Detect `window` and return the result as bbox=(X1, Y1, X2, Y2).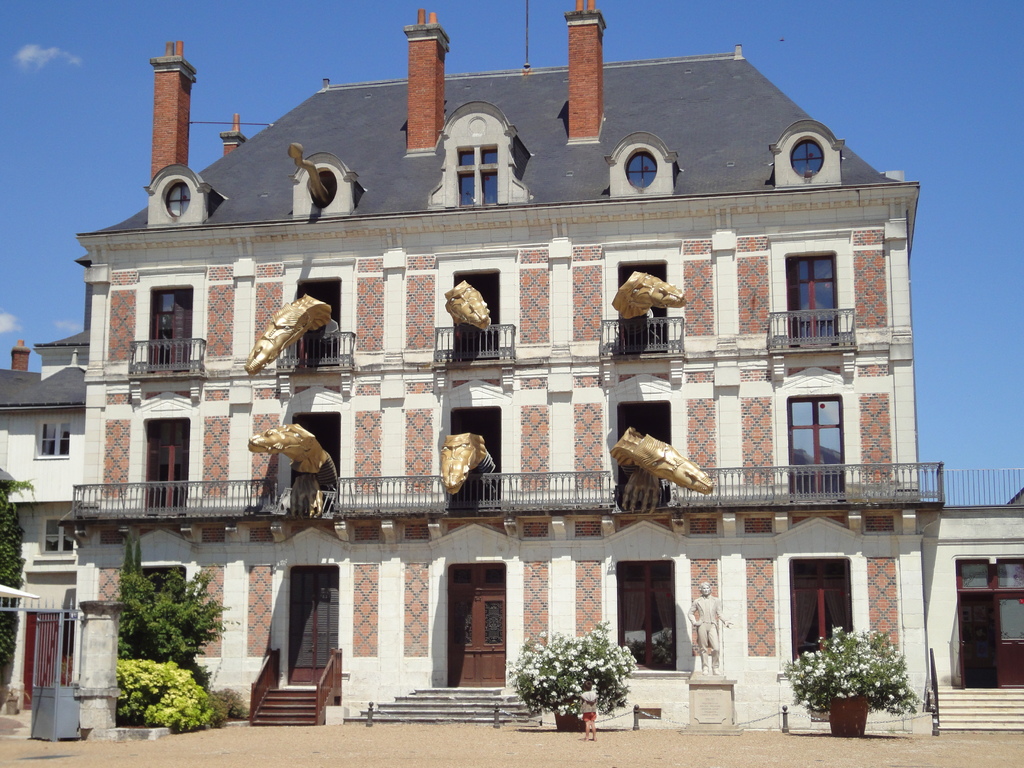
bbox=(37, 419, 72, 461).
